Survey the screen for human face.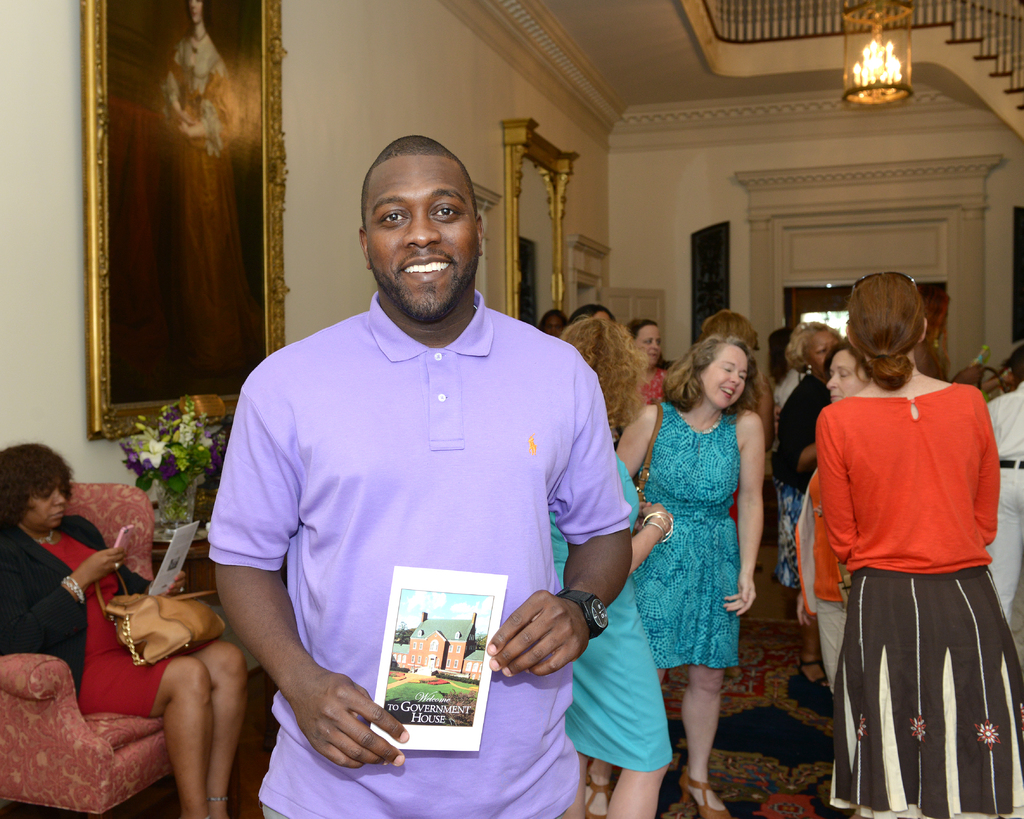
Survey found: Rect(829, 350, 864, 405).
